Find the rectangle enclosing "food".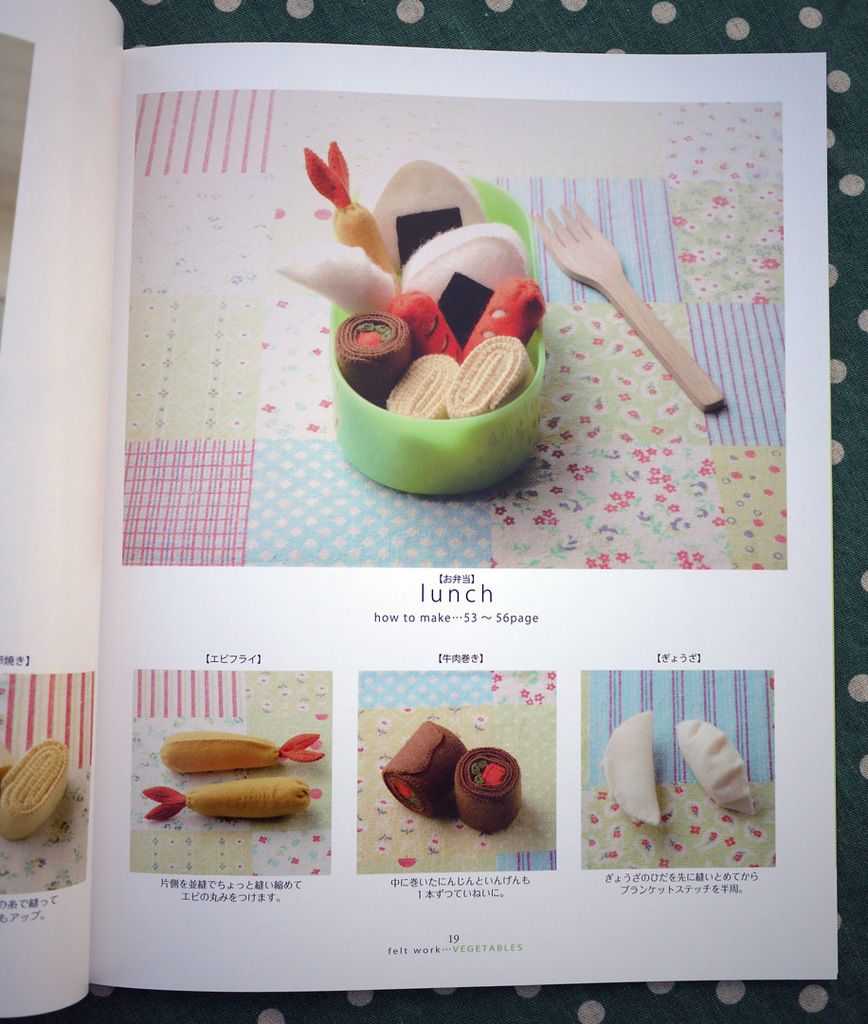
select_region(598, 714, 660, 823).
